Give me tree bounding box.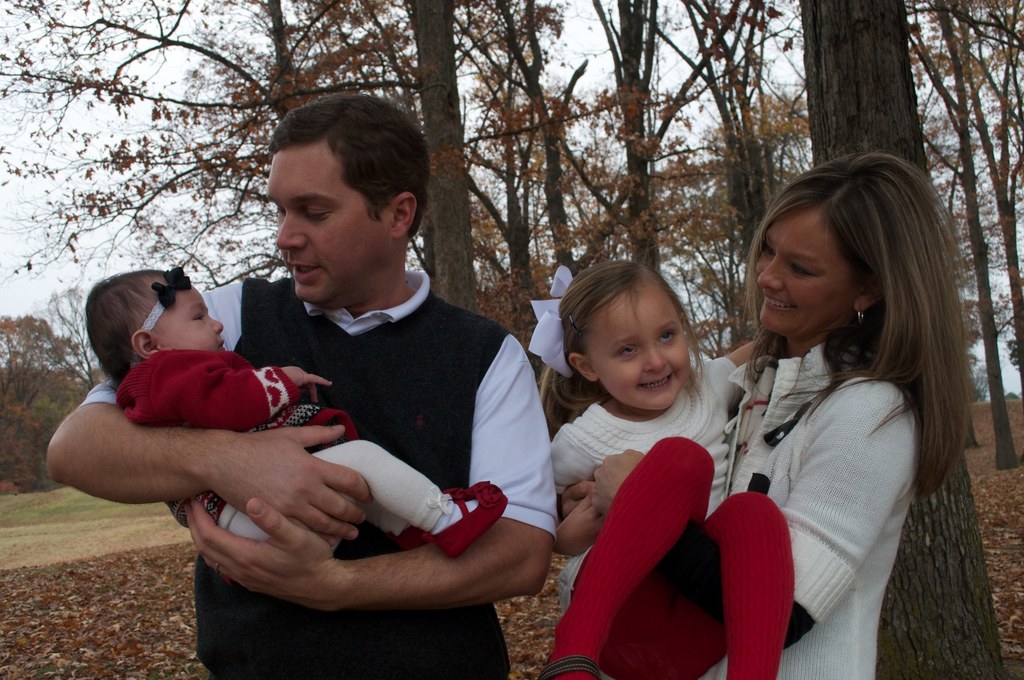
[x1=0, y1=316, x2=103, y2=488].
